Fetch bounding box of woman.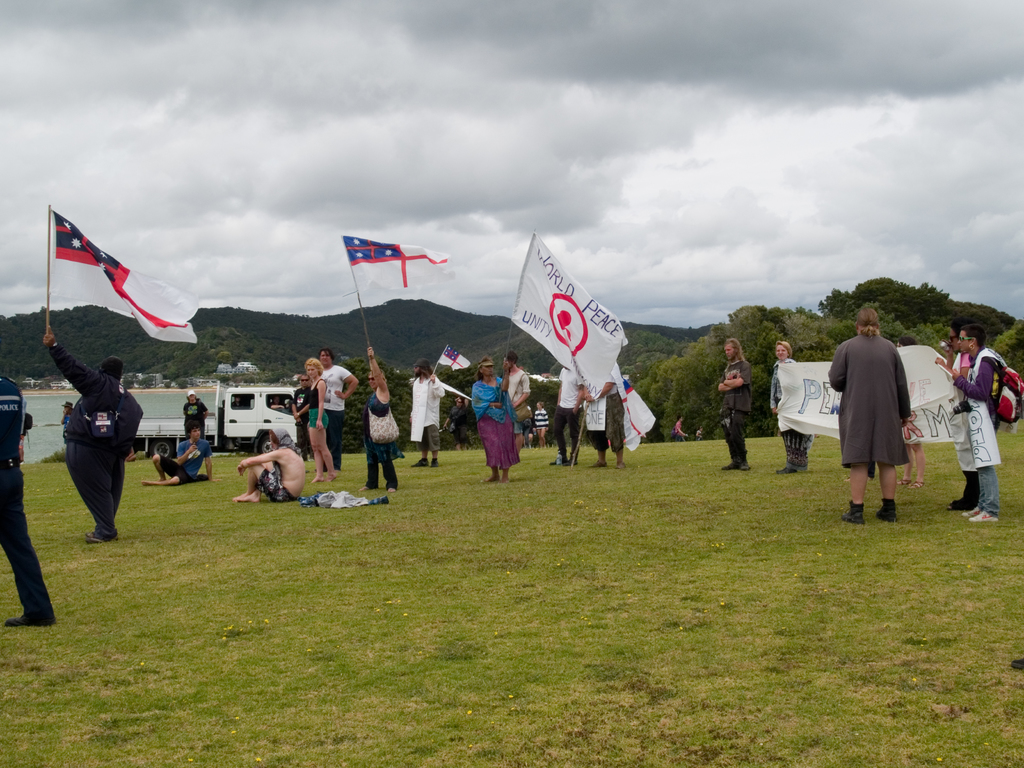
Bbox: region(776, 342, 808, 475).
